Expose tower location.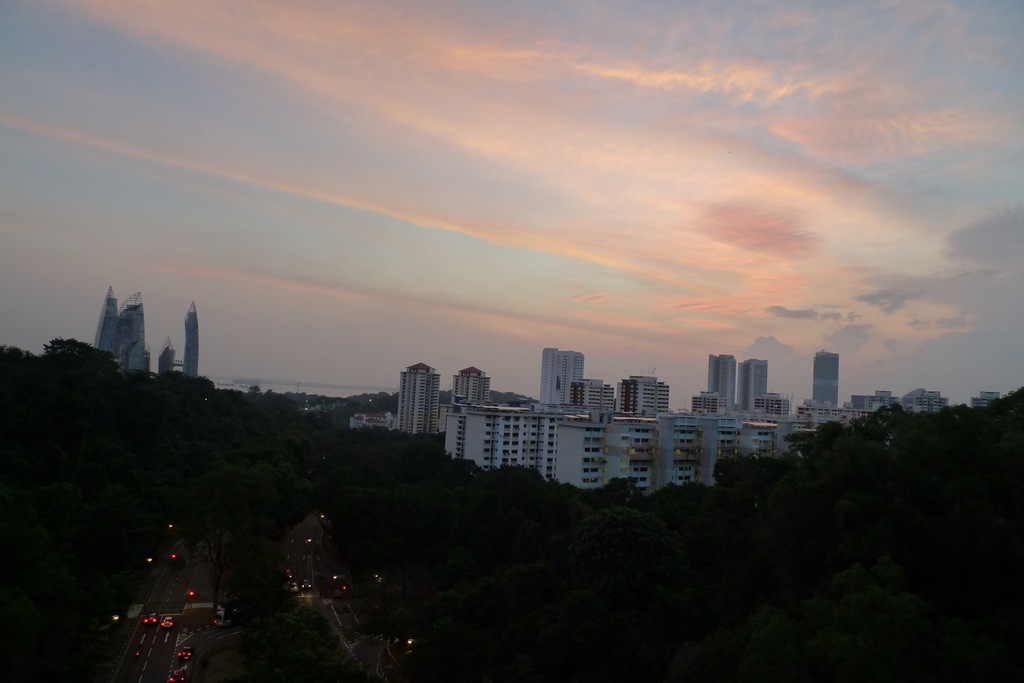
Exposed at x1=90, y1=285, x2=115, y2=357.
